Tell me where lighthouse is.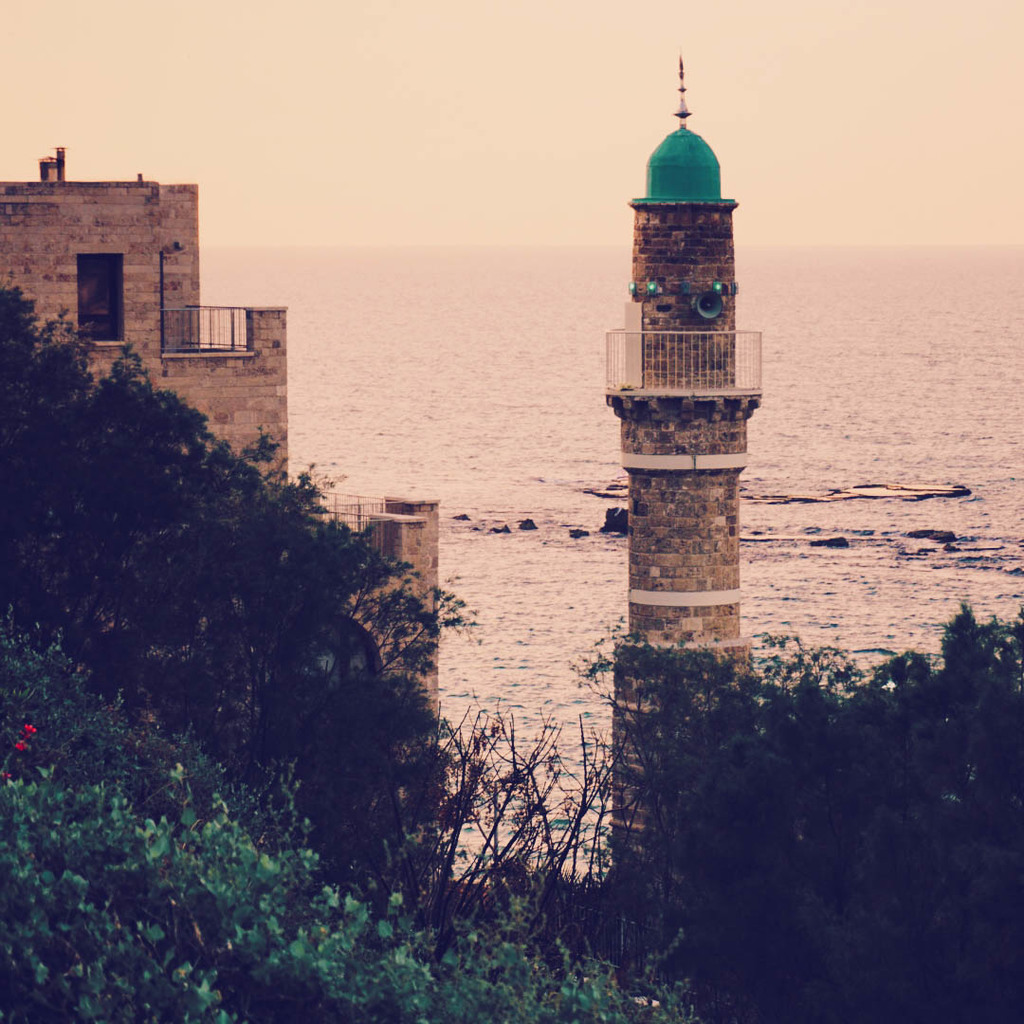
lighthouse is at BBox(608, 54, 760, 842).
